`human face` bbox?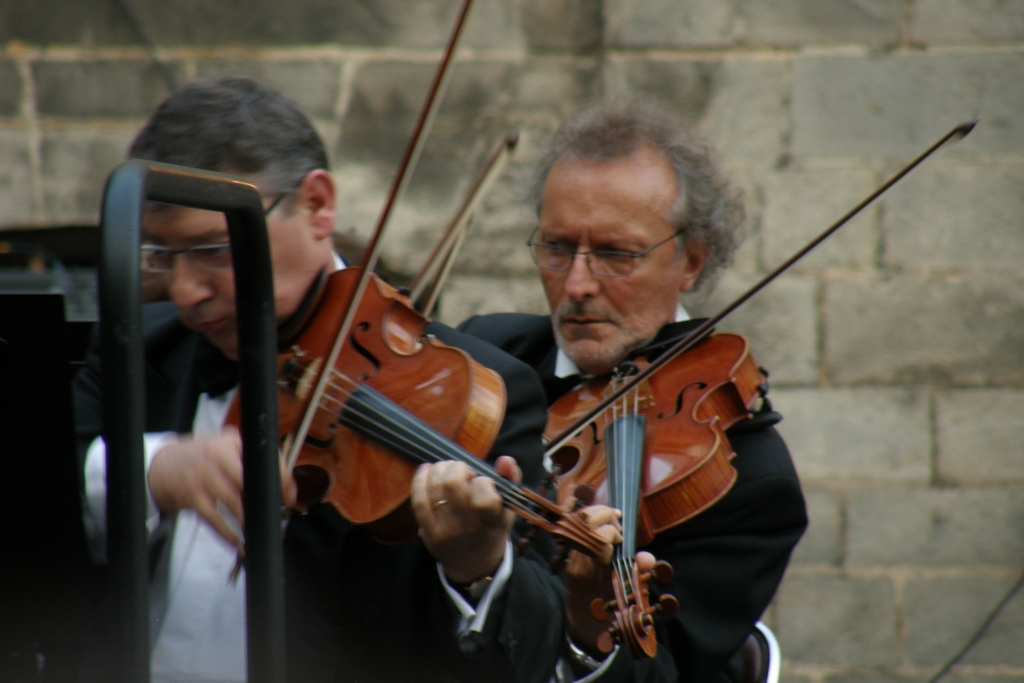
540 162 678 374
